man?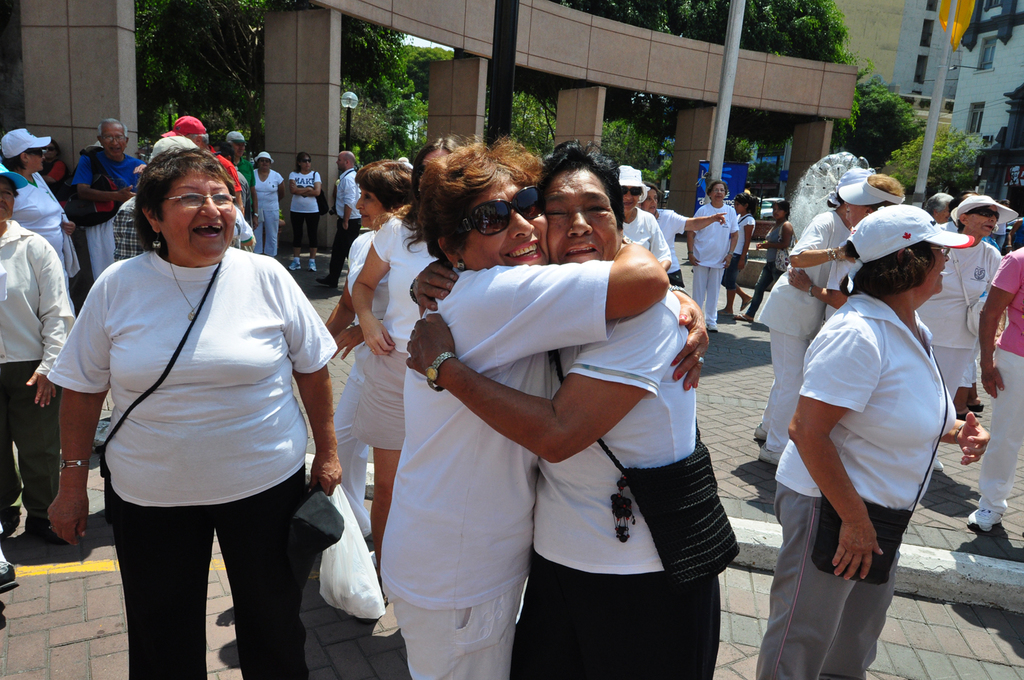
(165, 118, 244, 216)
